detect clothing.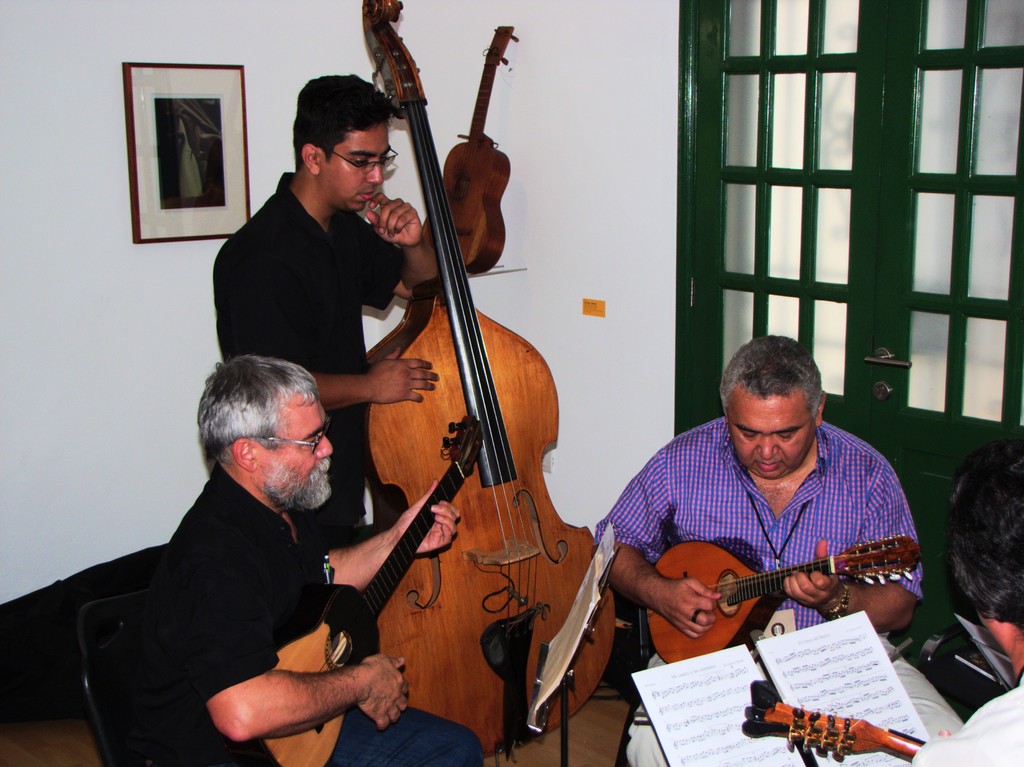
Detected at [left=915, top=689, right=1023, bottom=766].
